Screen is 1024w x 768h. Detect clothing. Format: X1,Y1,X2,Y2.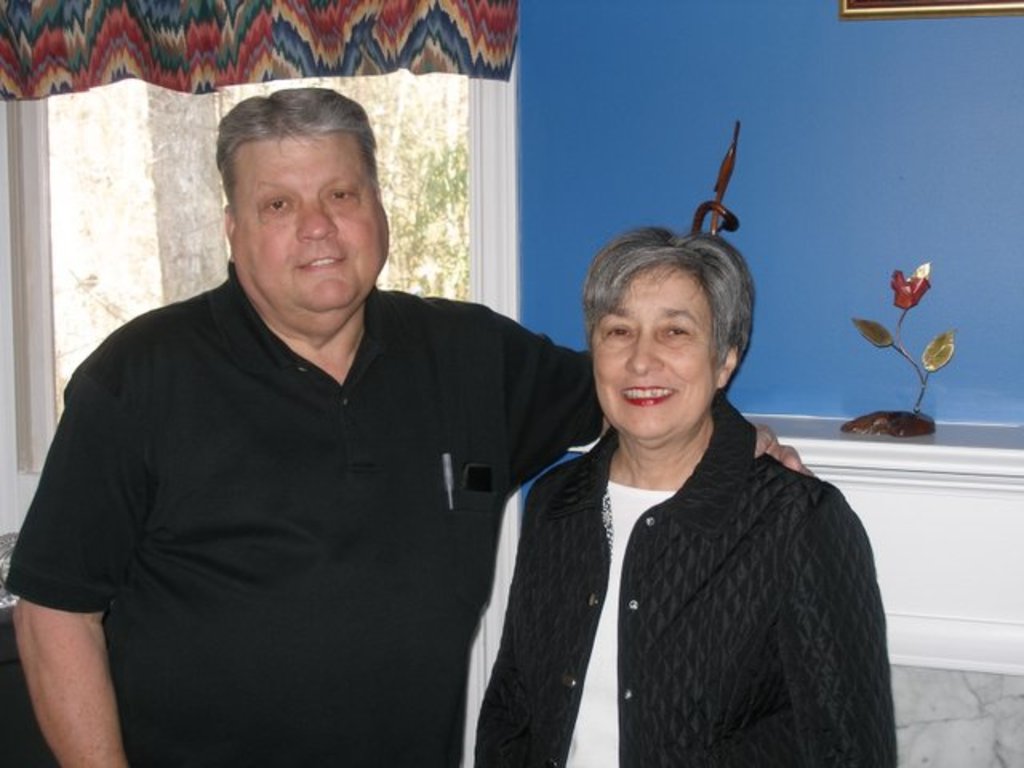
472,395,898,766.
